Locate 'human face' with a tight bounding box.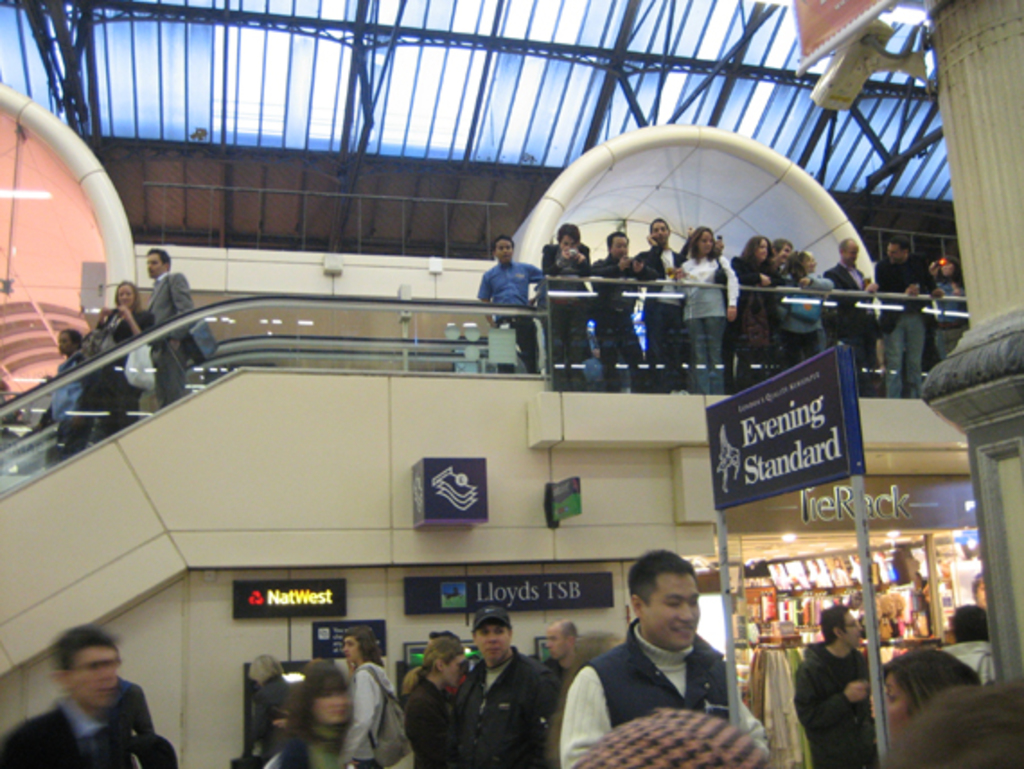
(left=68, top=645, right=117, bottom=708).
